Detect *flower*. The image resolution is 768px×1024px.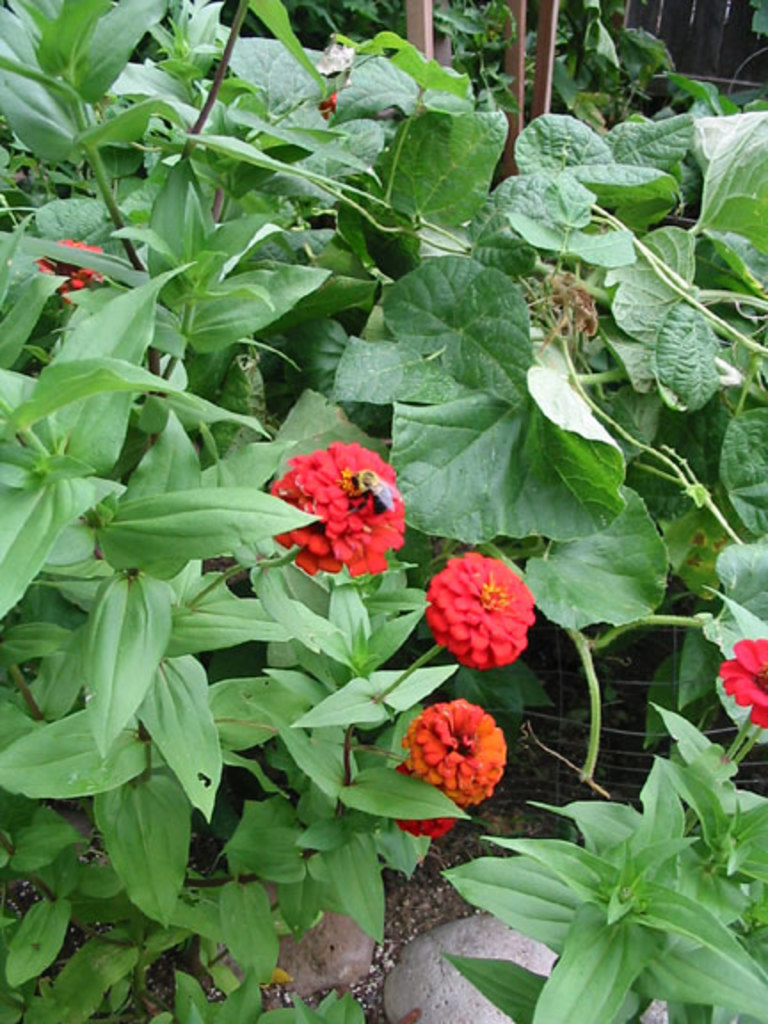
{"x1": 395, "y1": 807, "x2": 455, "y2": 843}.
